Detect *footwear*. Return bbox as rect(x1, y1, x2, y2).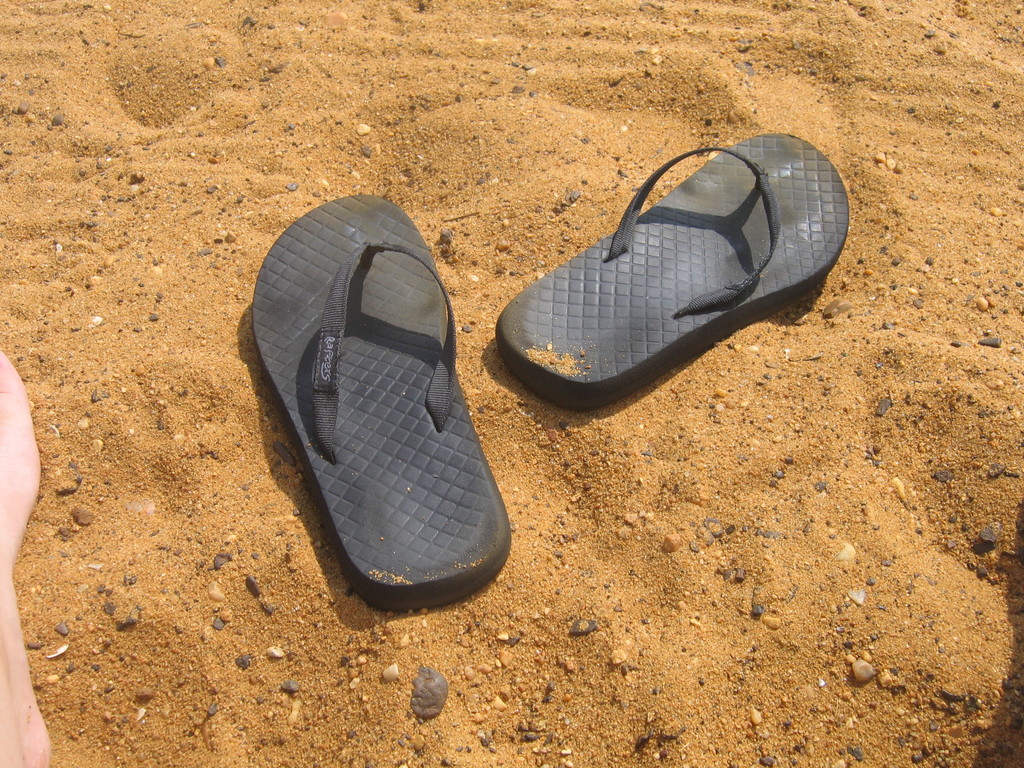
rect(499, 121, 852, 412).
